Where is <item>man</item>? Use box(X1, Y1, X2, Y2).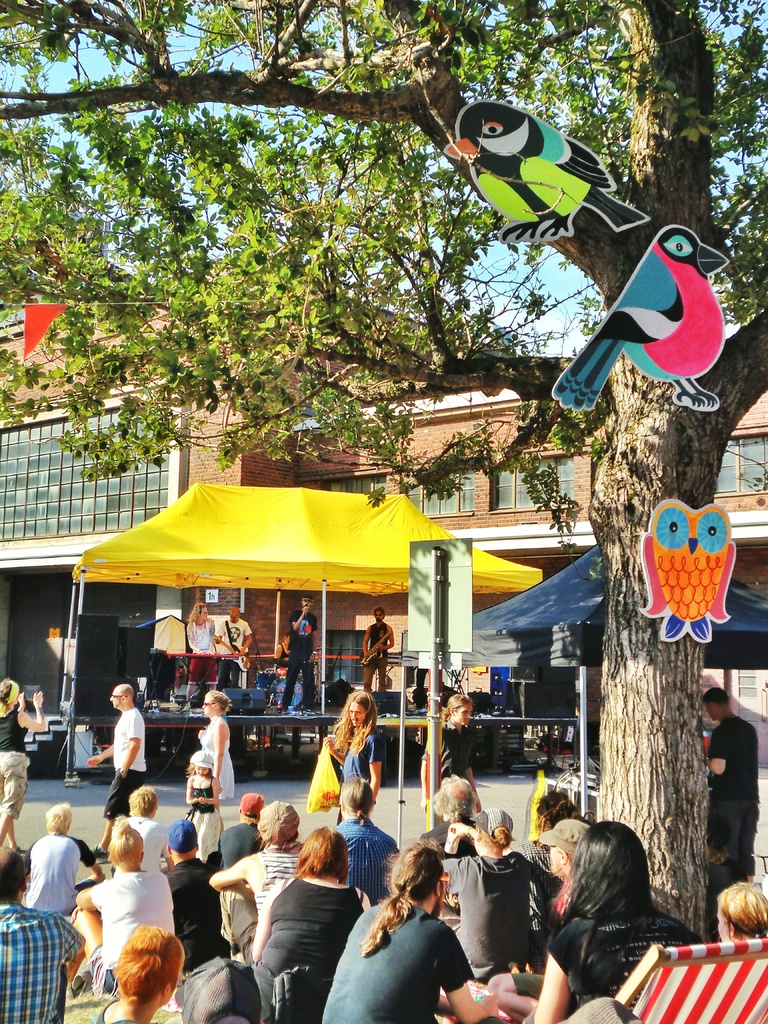
box(413, 774, 481, 861).
